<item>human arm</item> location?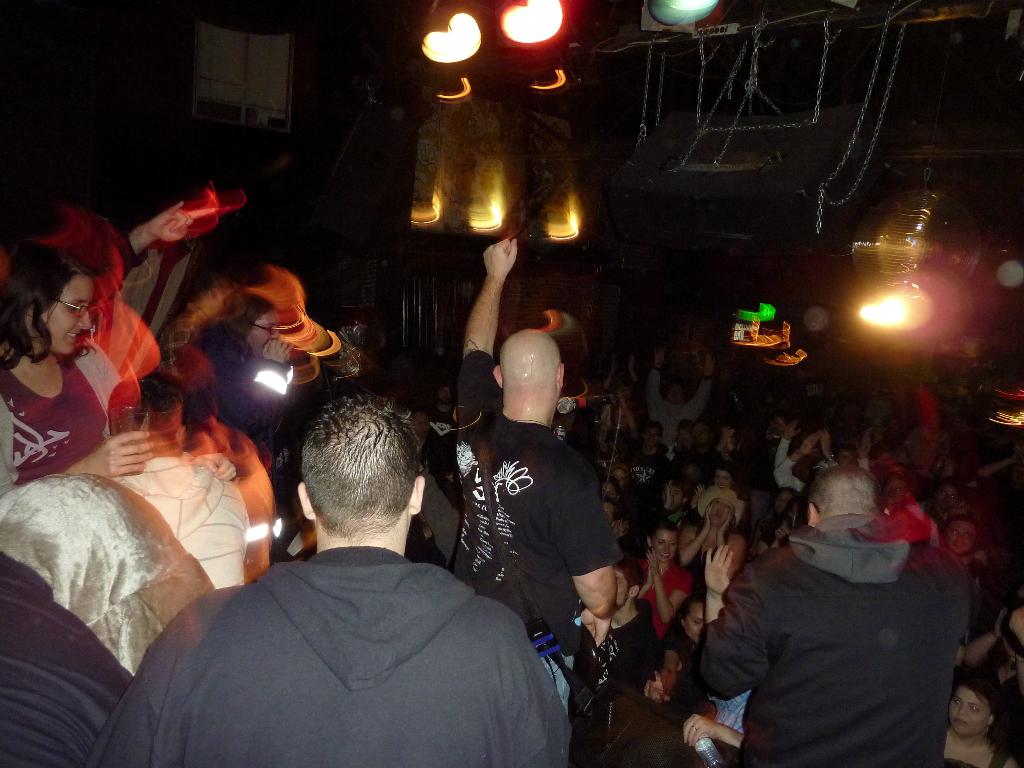
left=715, top=511, right=747, bottom=586
